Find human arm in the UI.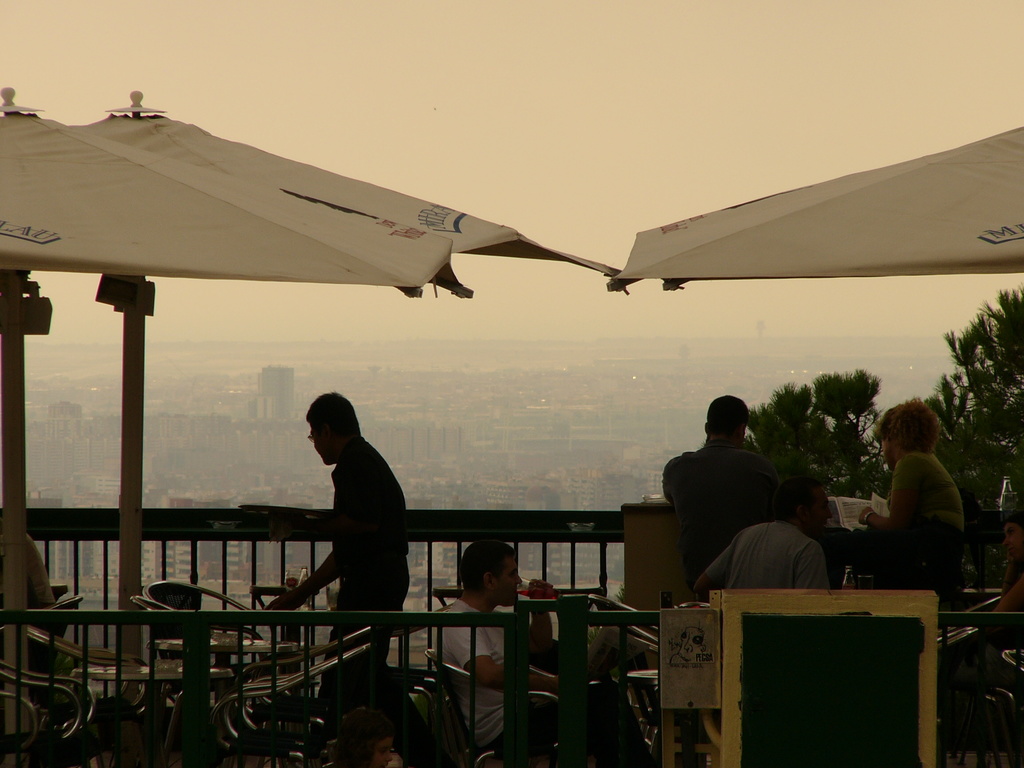
UI element at x1=858, y1=456, x2=923, y2=531.
